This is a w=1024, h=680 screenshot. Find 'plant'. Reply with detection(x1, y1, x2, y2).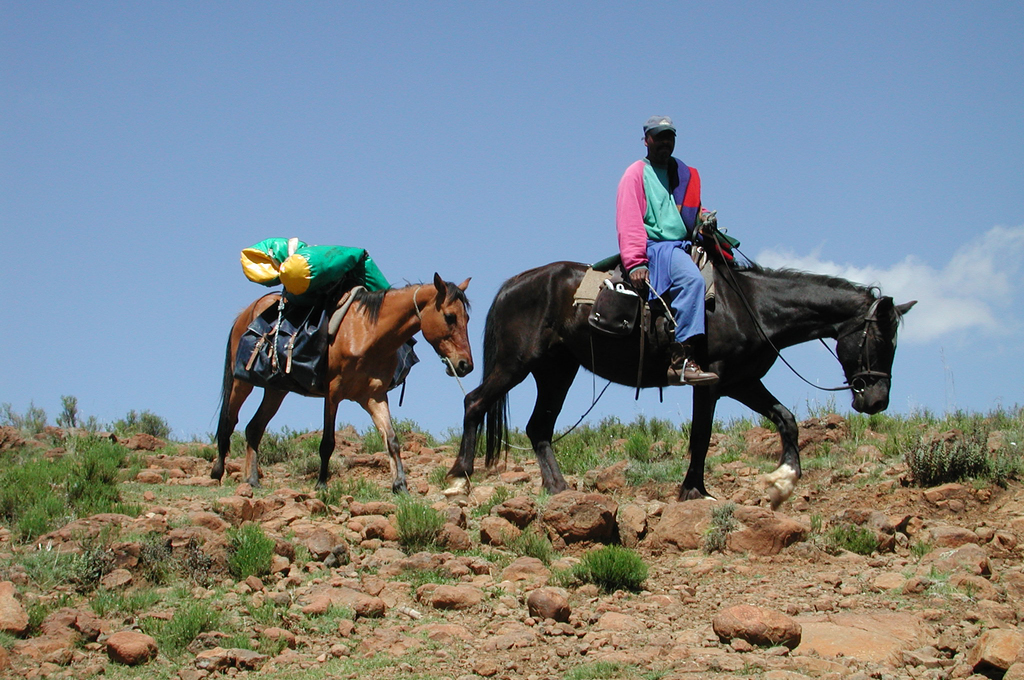
detection(390, 571, 453, 605).
